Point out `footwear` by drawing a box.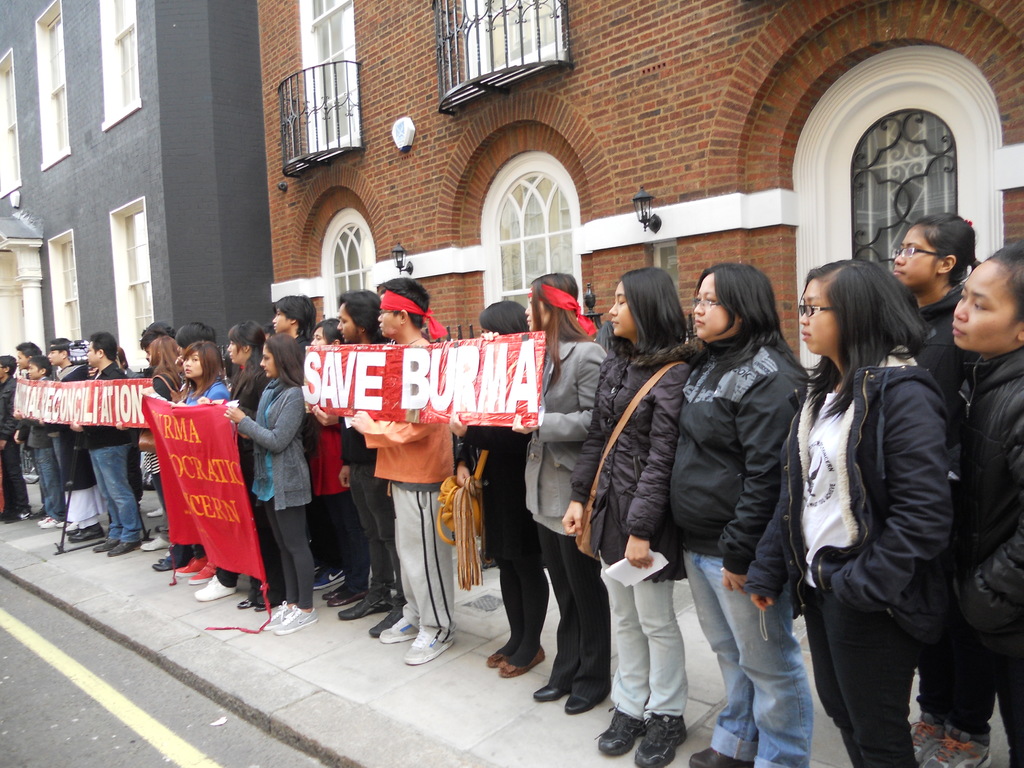
select_region(42, 516, 68, 529).
